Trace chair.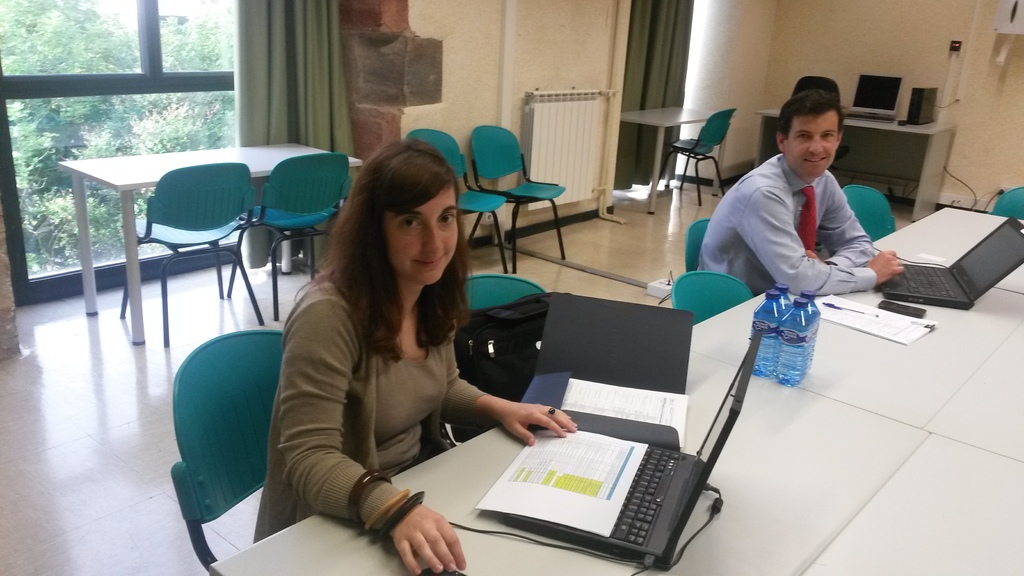
Traced to <box>829,184,897,255</box>.
